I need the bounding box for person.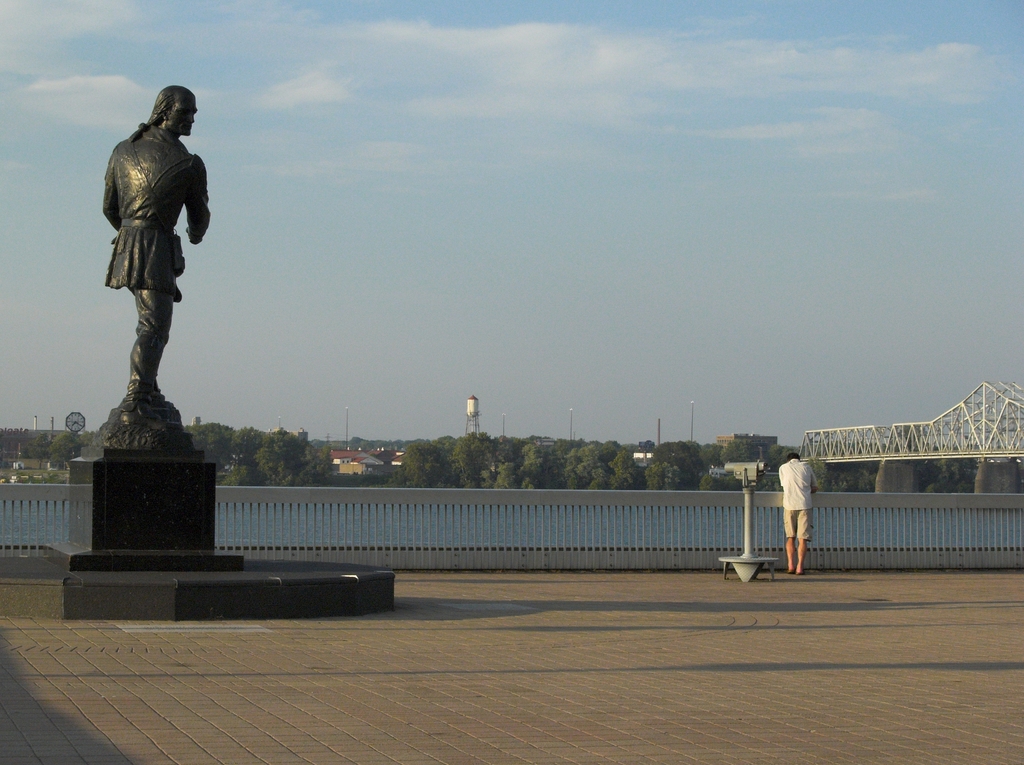
Here it is: locate(774, 447, 838, 583).
